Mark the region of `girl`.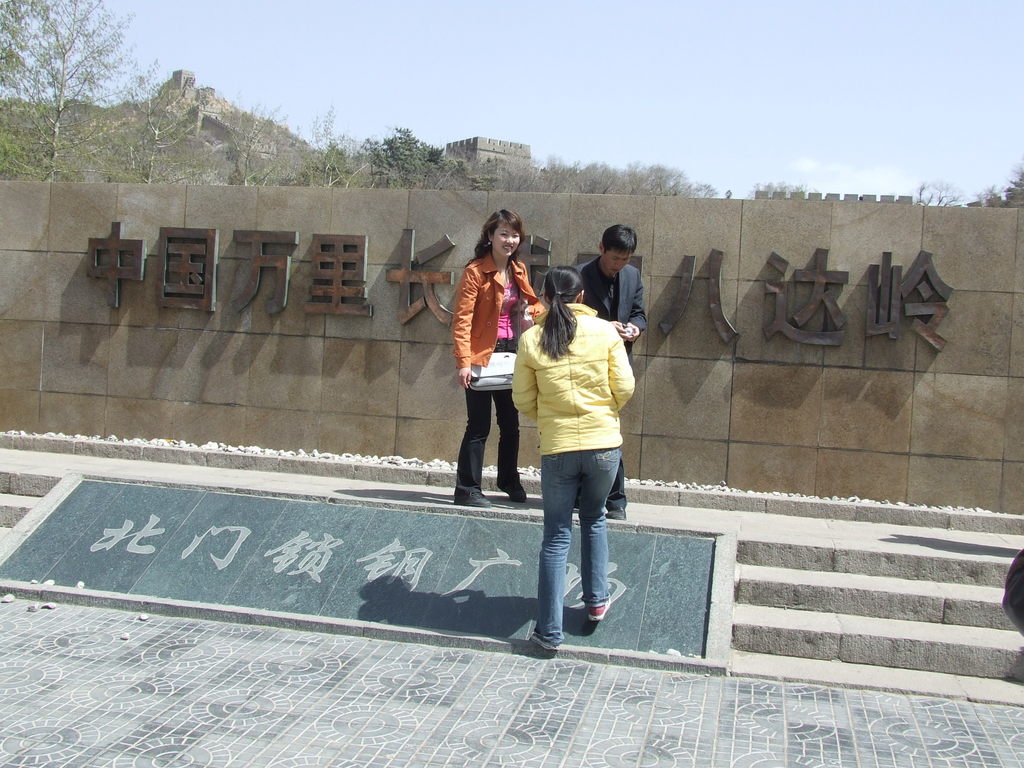
Region: select_region(455, 209, 543, 500).
